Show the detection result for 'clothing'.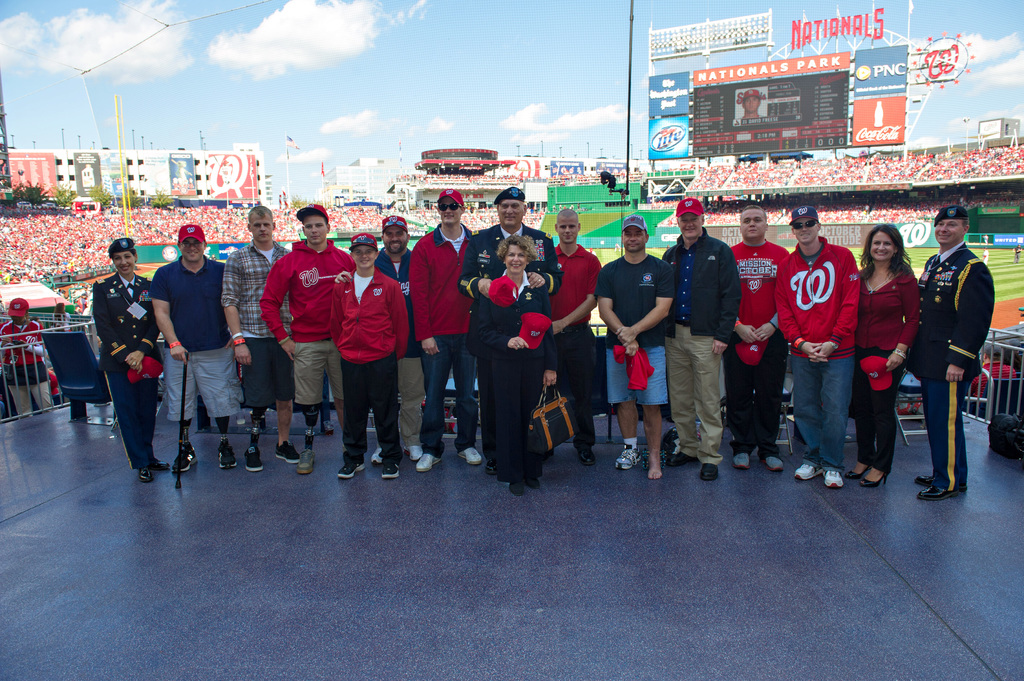
(x1=851, y1=268, x2=917, y2=467).
